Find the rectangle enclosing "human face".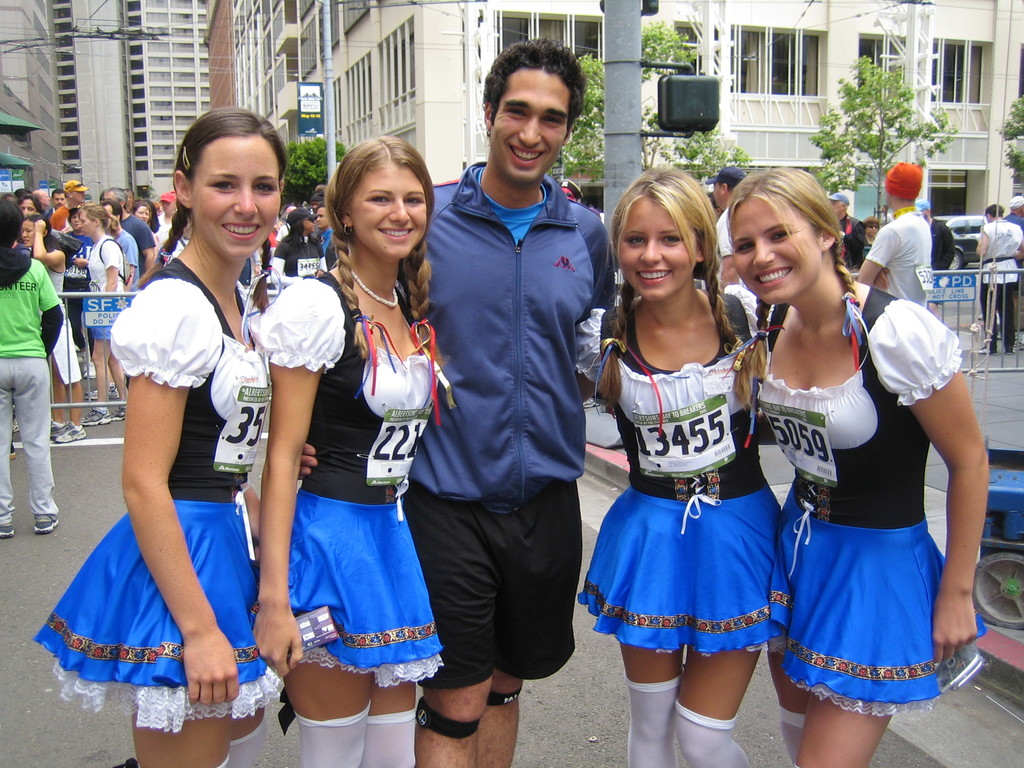
bbox=[318, 206, 332, 229].
